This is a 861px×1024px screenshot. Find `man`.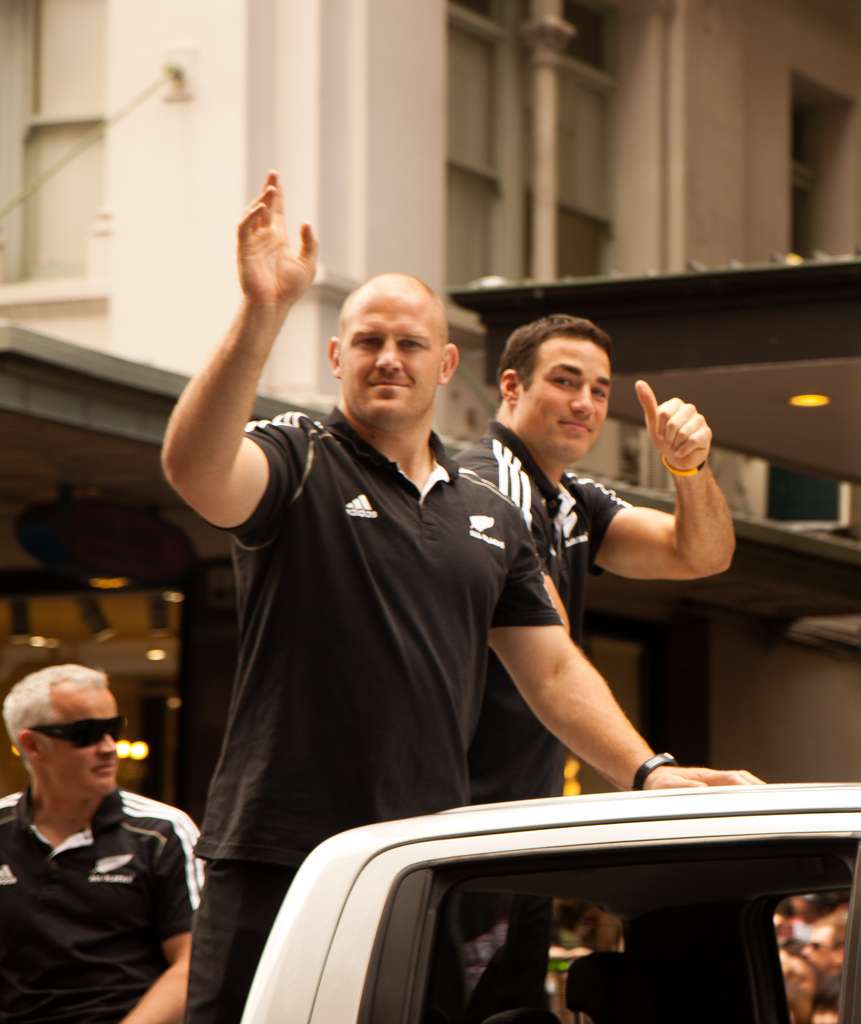
Bounding box: 157,166,764,1023.
